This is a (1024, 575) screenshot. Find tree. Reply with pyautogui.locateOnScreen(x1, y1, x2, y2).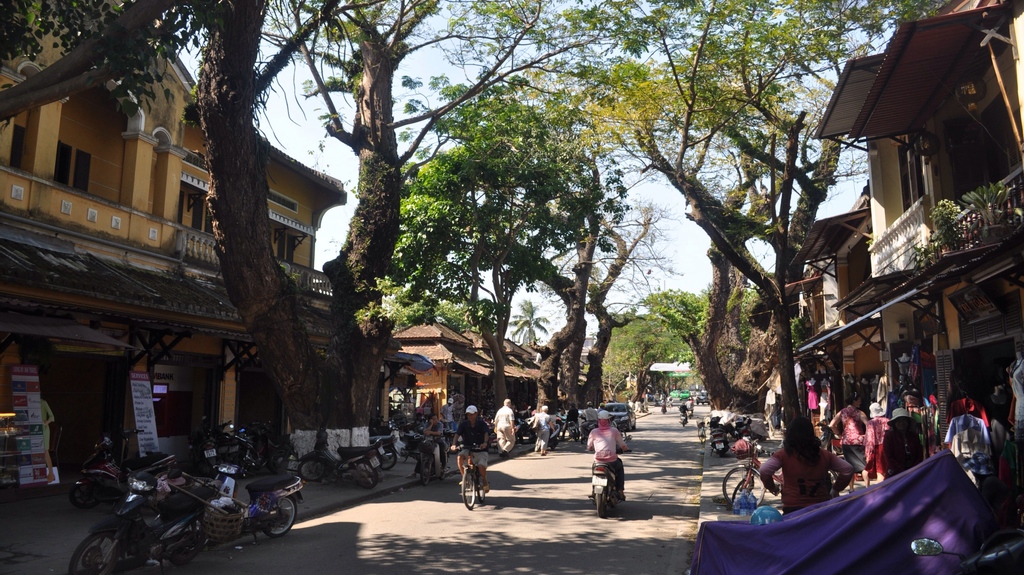
pyautogui.locateOnScreen(371, 41, 624, 447).
